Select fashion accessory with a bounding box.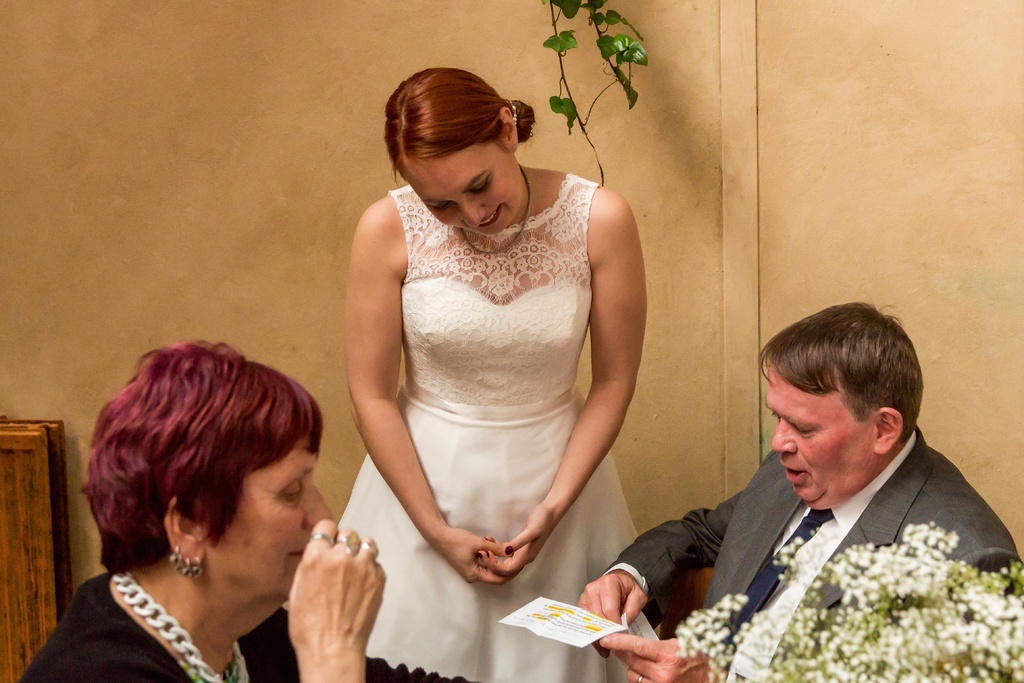
<region>487, 554, 488, 558</region>.
